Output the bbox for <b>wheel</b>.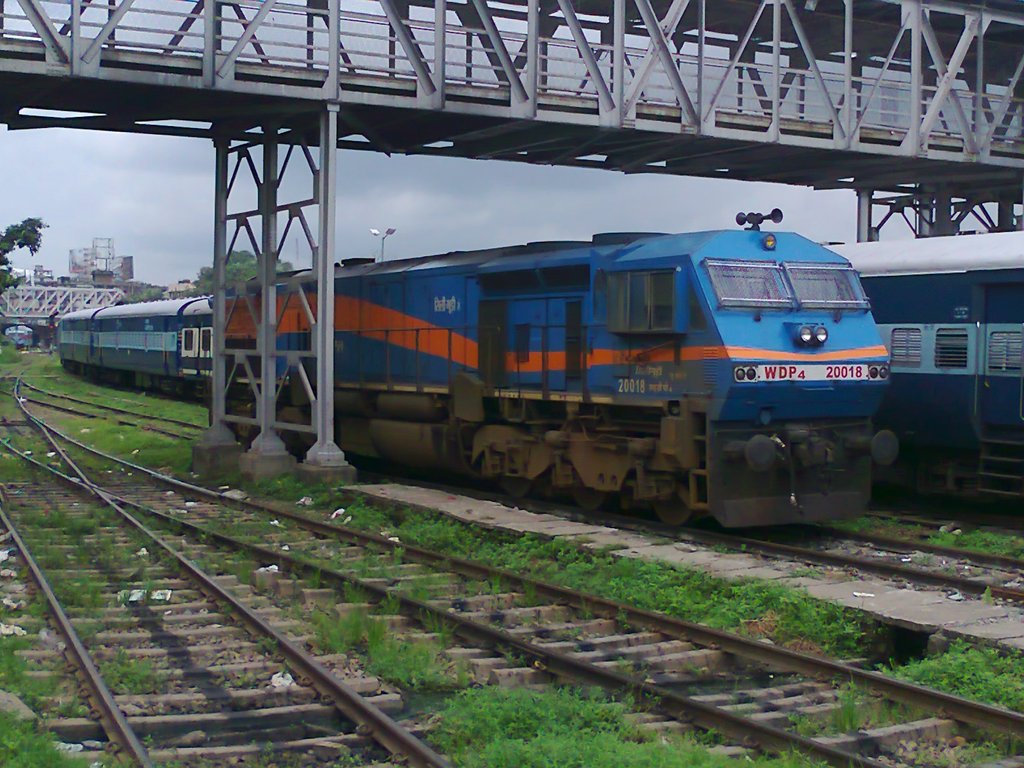
<box>570,479,608,511</box>.
